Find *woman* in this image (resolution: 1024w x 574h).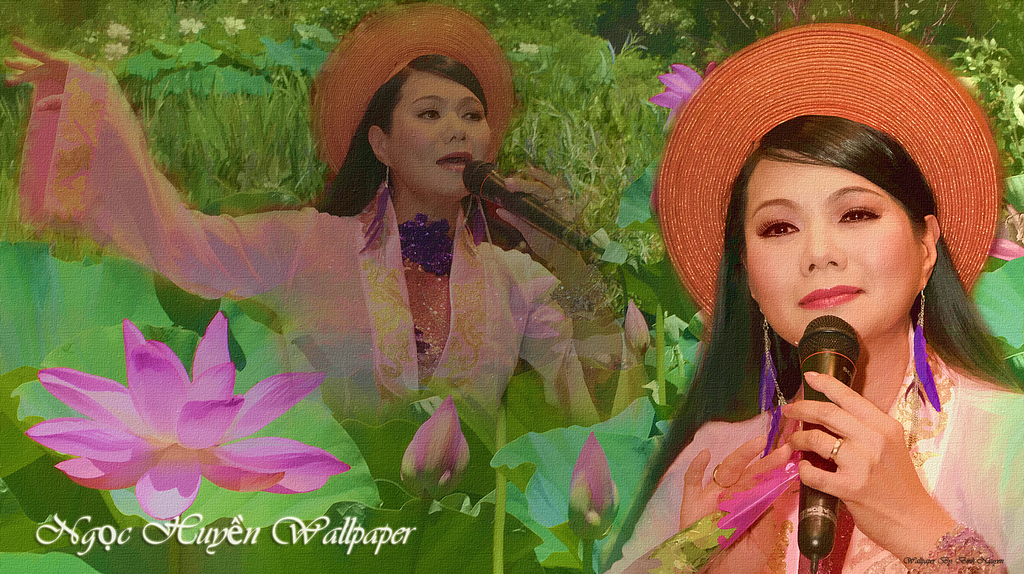
select_region(93, 53, 766, 532).
